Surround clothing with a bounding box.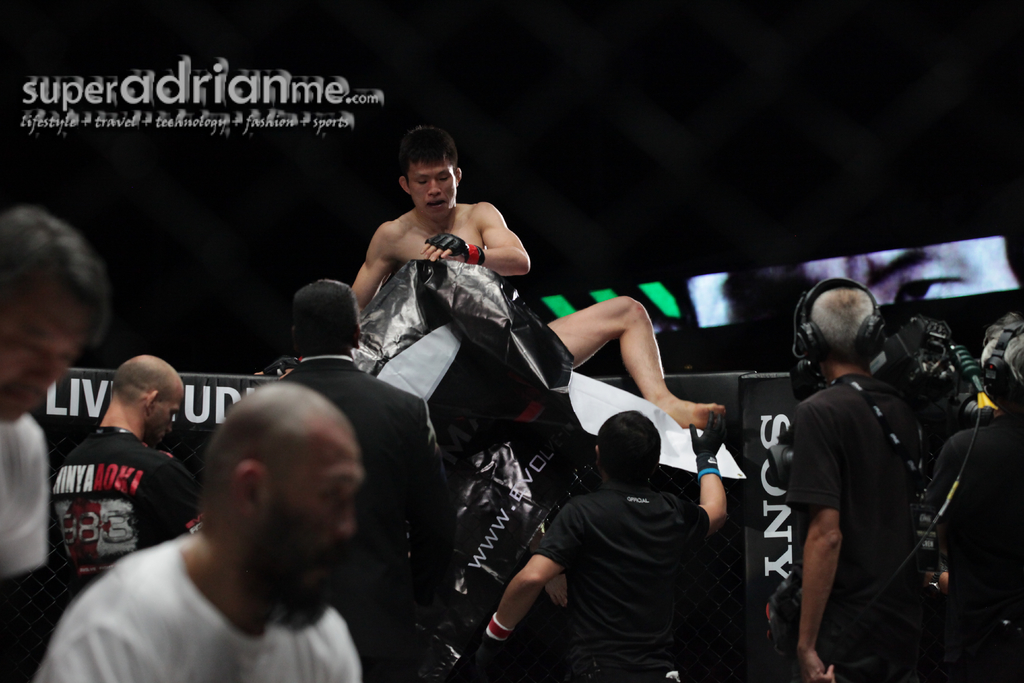
pyautogui.locateOnScreen(42, 536, 362, 682).
